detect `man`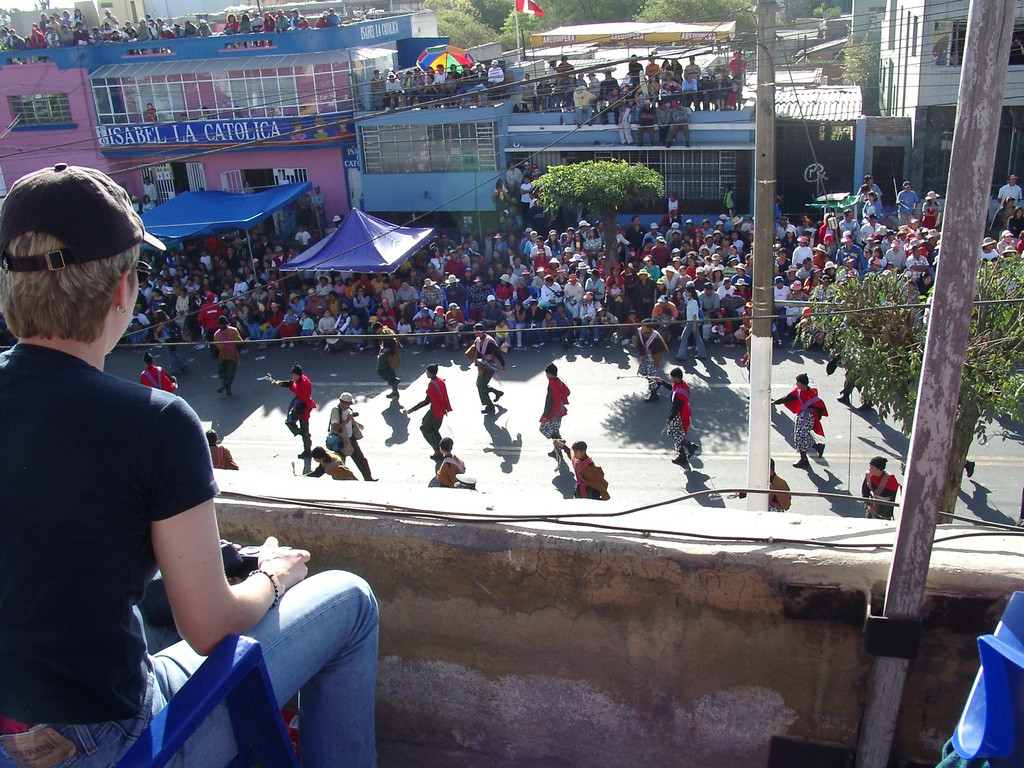
[x1=536, y1=362, x2=572, y2=456]
